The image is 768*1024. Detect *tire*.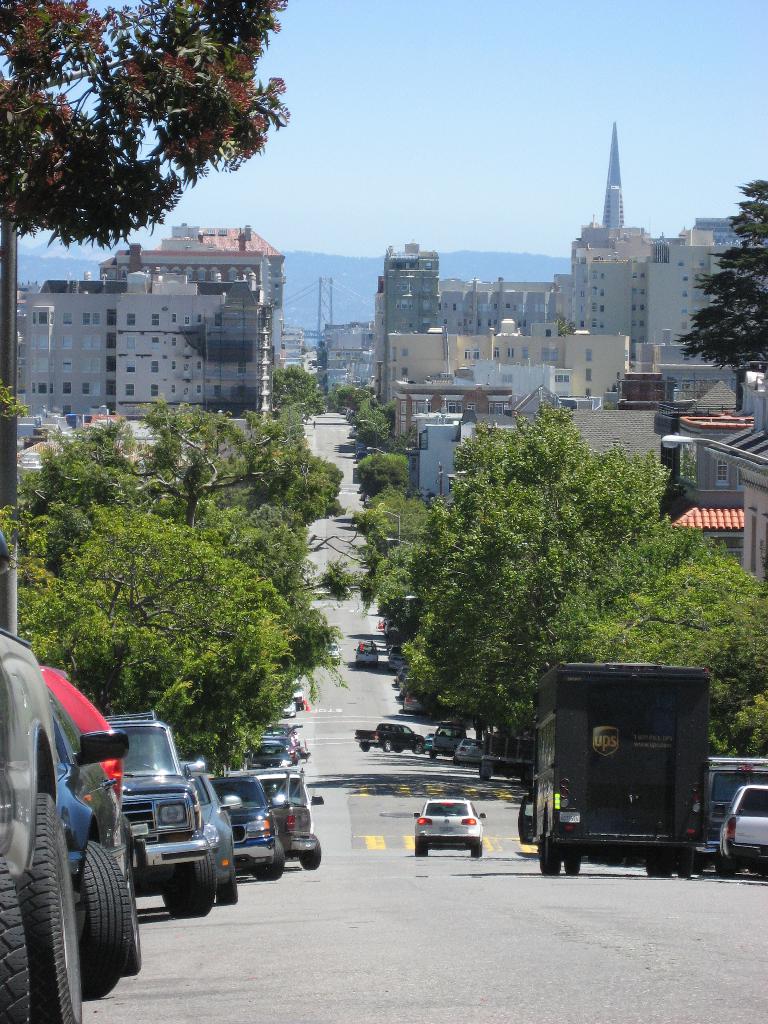
Detection: Rect(718, 848, 737, 877).
